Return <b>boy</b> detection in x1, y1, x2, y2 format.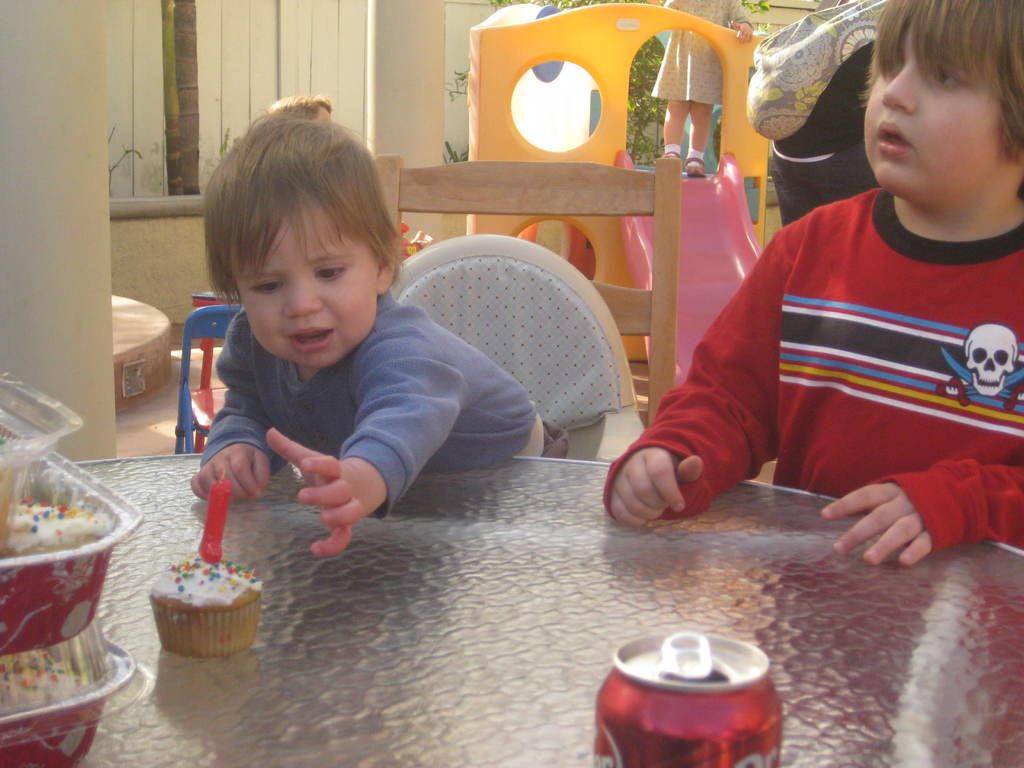
604, 0, 1023, 569.
